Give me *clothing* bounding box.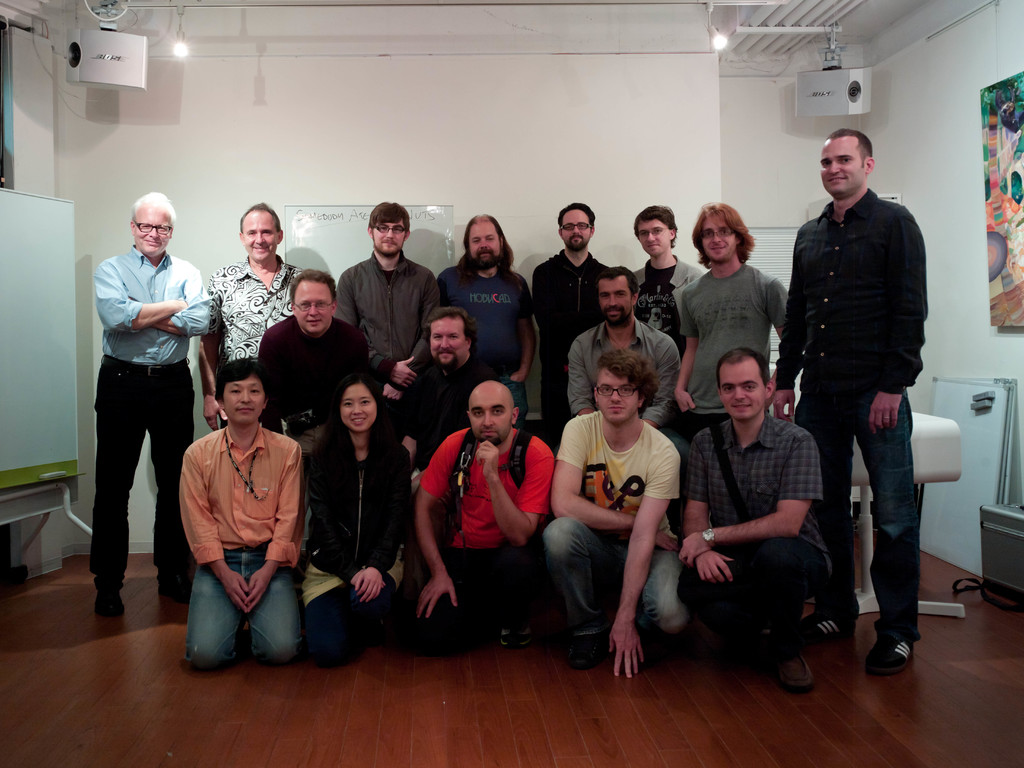
(left=351, top=259, right=450, bottom=406).
